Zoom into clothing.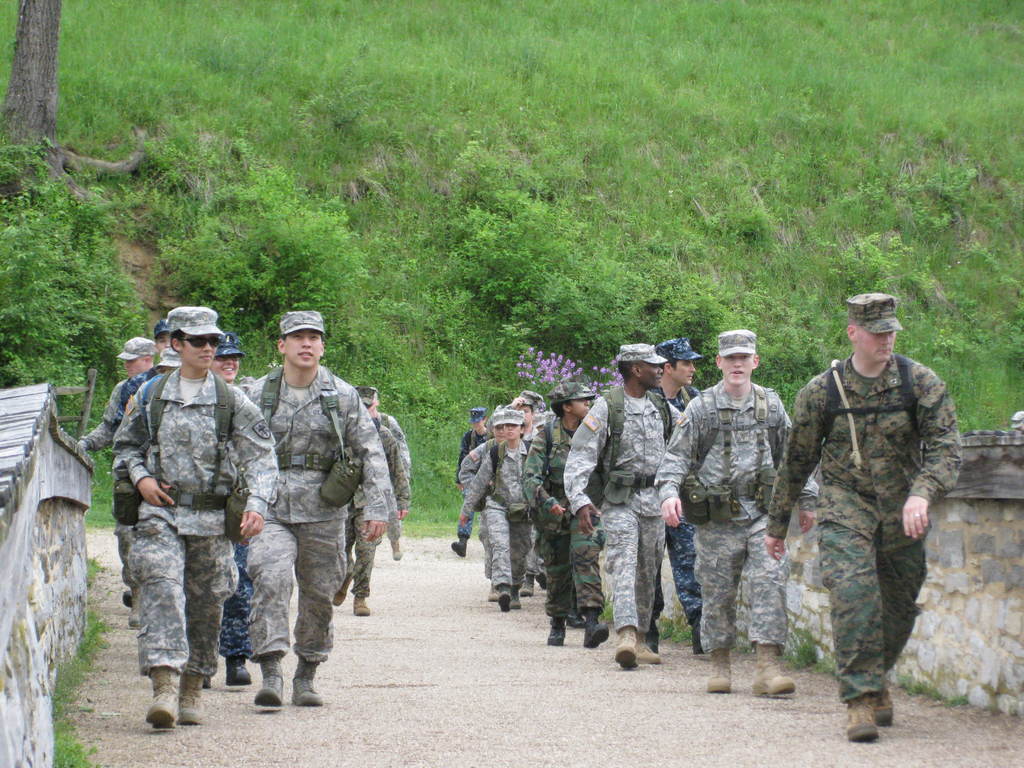
Zoom target: x1=243 y1=363 x2=397 y2=653.
